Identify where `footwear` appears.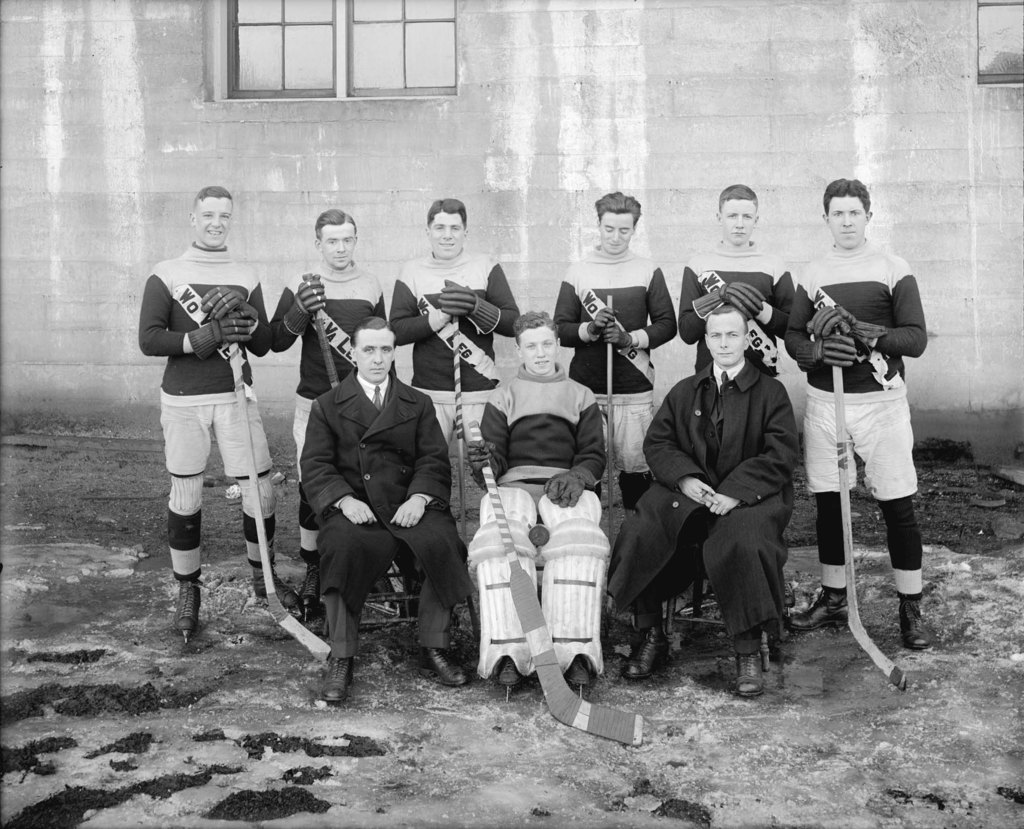
Appears at 897, 587, 936, 652.
